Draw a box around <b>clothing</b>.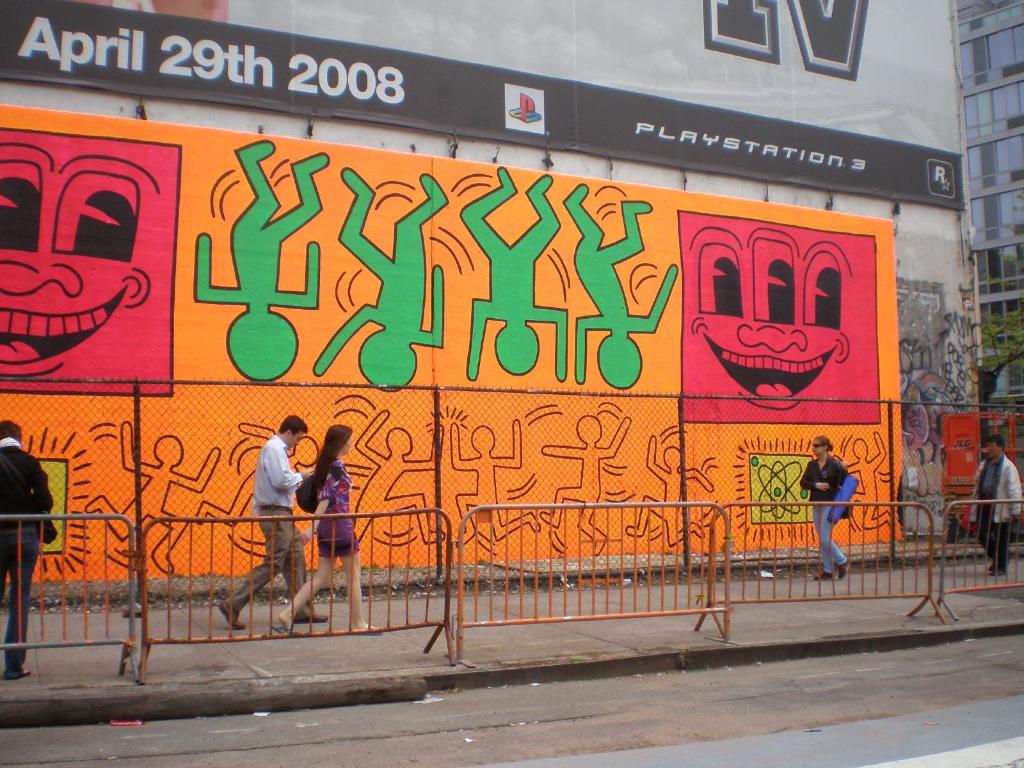
[963,455,1021,565].
